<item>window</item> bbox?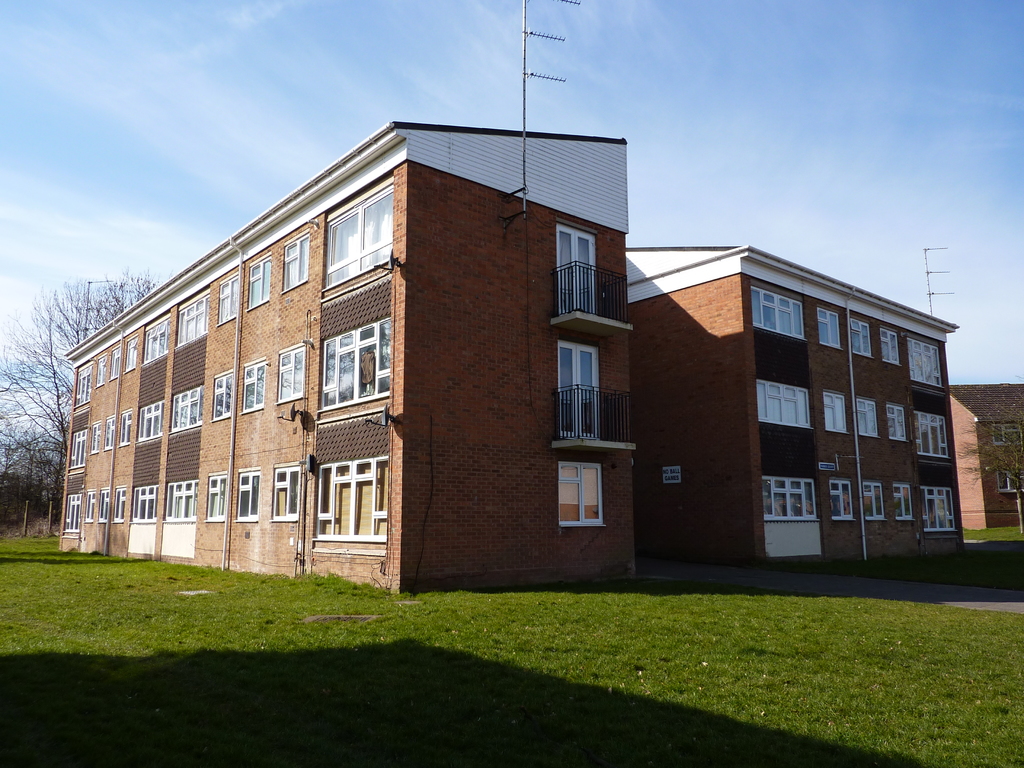
319 315 392 412
